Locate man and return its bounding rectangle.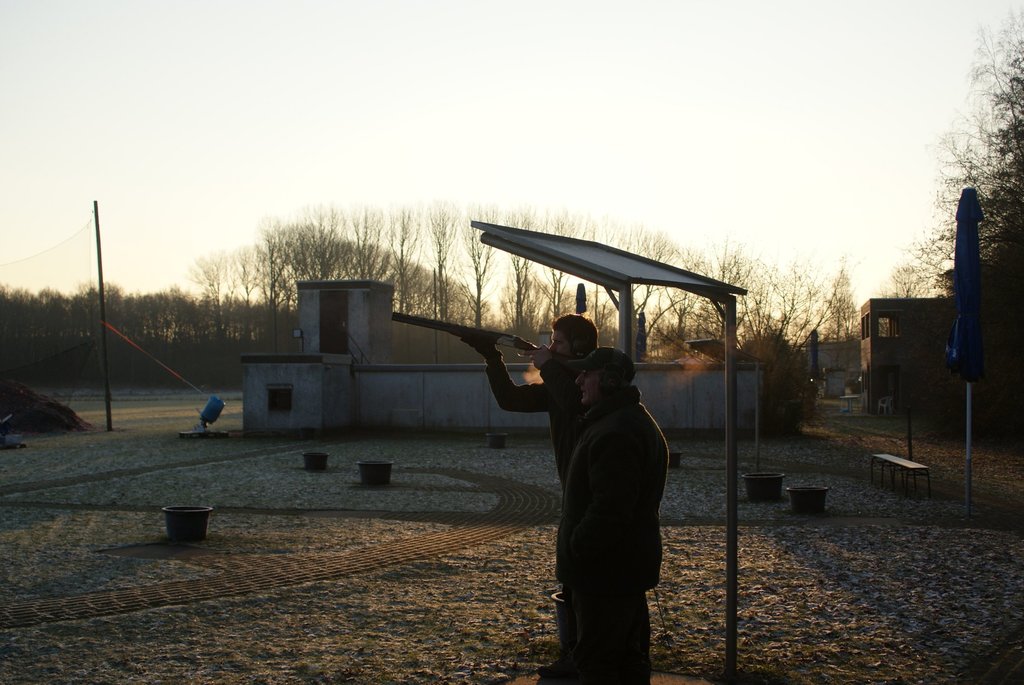
x1=554 y1=346 x2=671 y2=684.
